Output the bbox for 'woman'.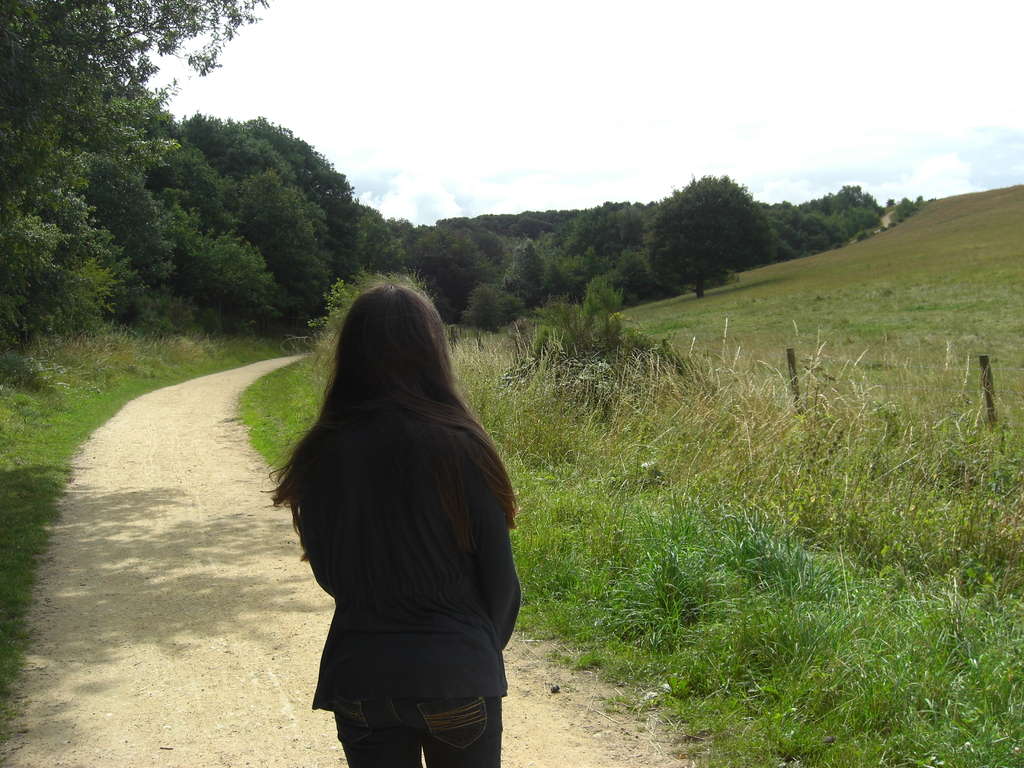
{"x1": 260, "y1": 281, "x2": 523, "y2": 767}.
